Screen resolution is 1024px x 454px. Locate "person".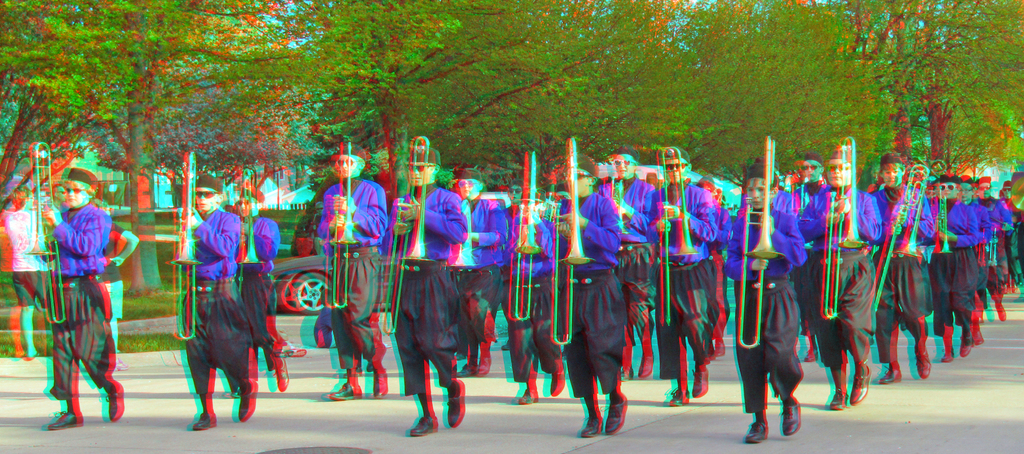
[223, 185, 280, 398].
